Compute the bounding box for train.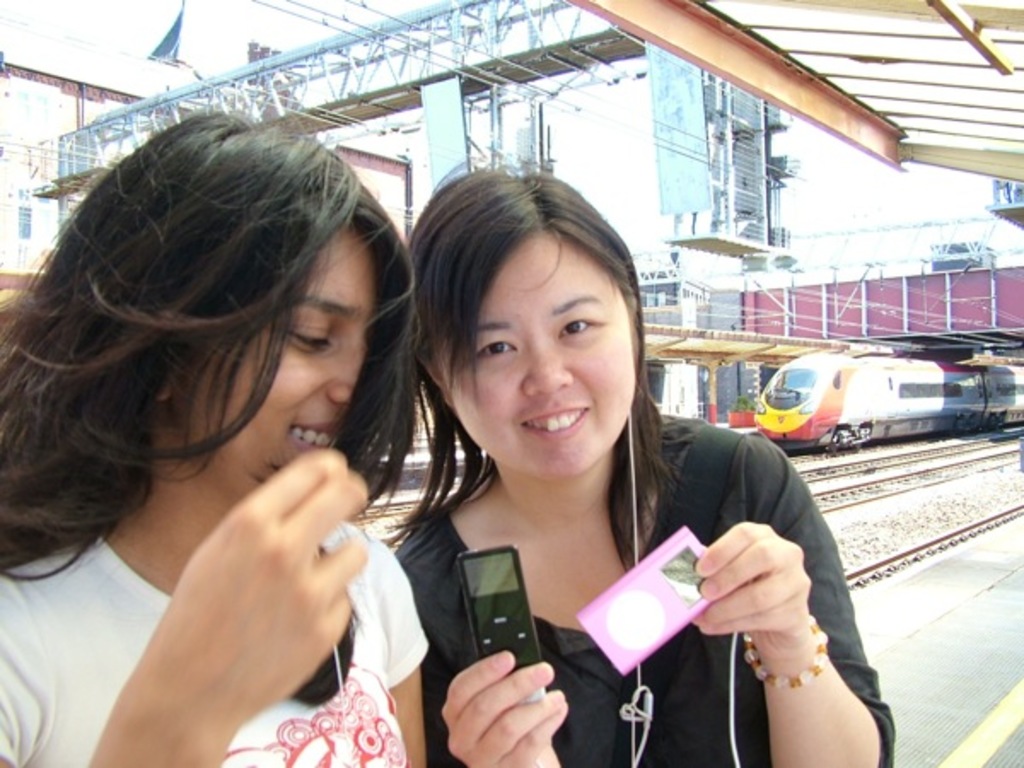
(751, 355, 1022, 449).
